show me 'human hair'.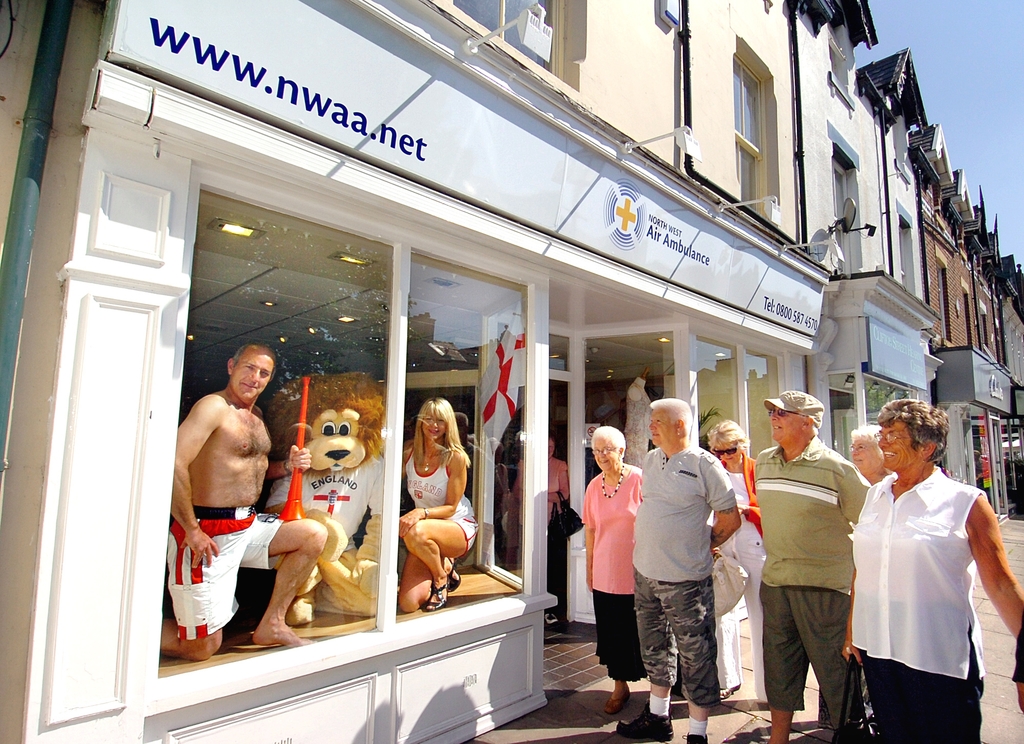
'human hair' is here: <bbox>231, 343, 277, 376</bbox>.
